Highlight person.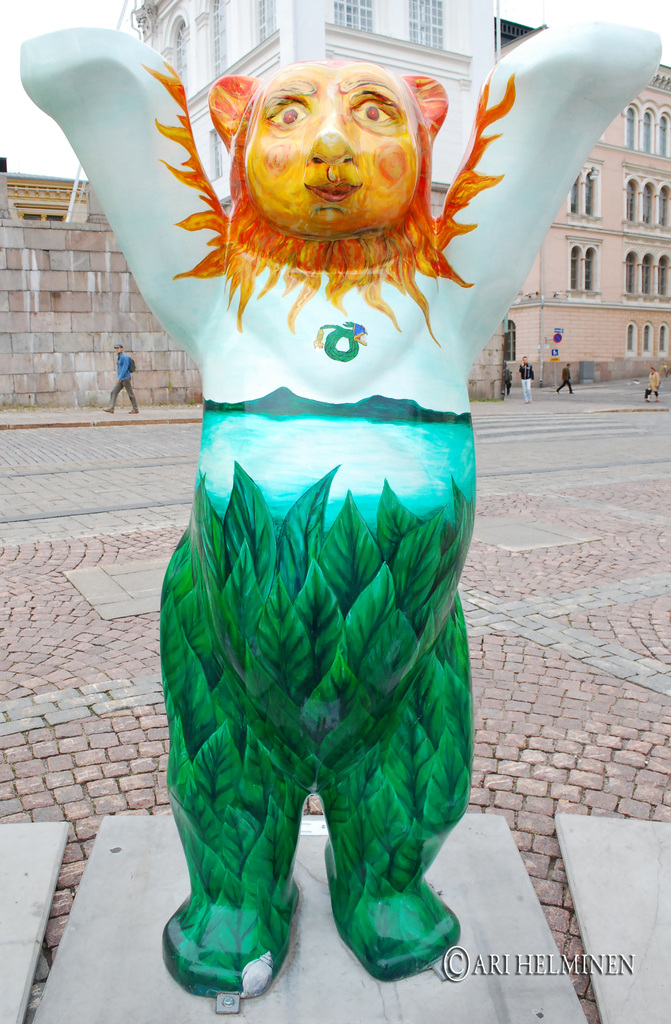
Highlighted region: [x1=556, y1=359, x2=577, y2=394].
